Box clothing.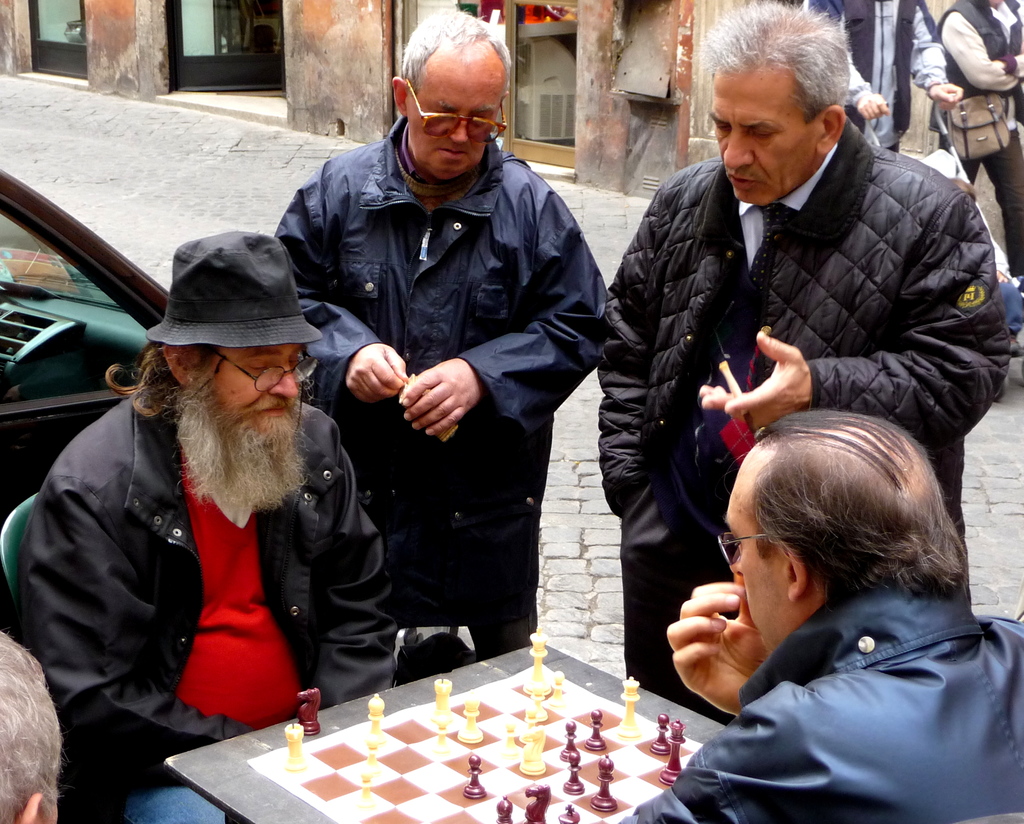
<region>797, 0, 952, 171</region>.
